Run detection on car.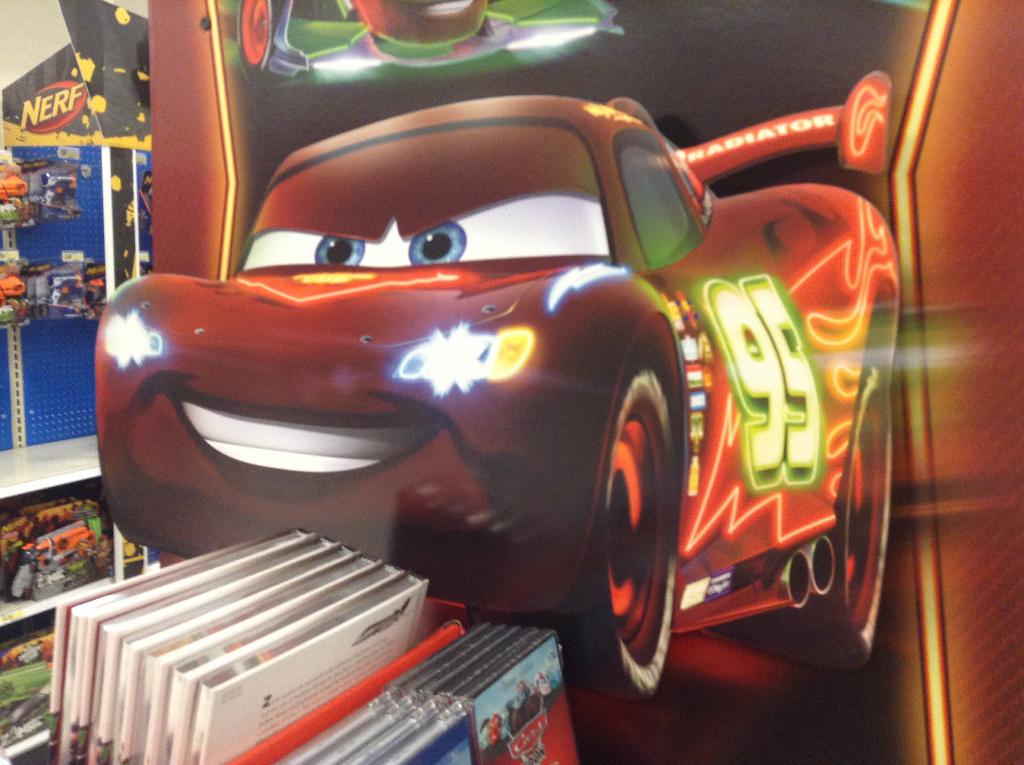
Result: [left=89, top=74, right=902, bottom=700].
